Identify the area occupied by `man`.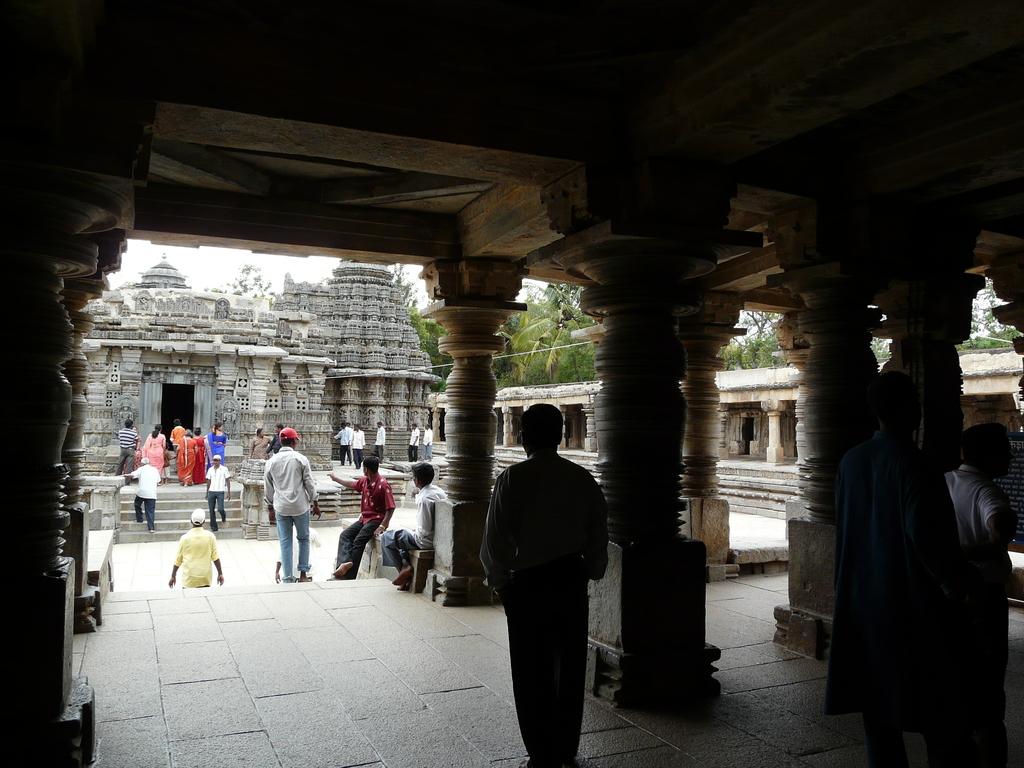
Area: 333 419 359 463.
